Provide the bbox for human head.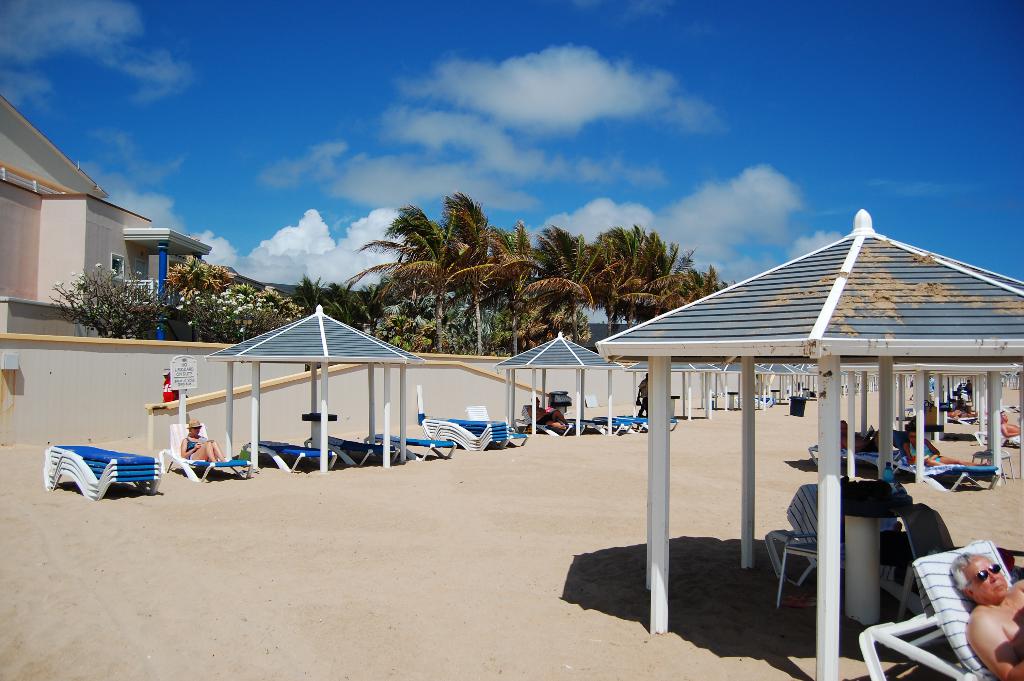
947 555 1009 603.
